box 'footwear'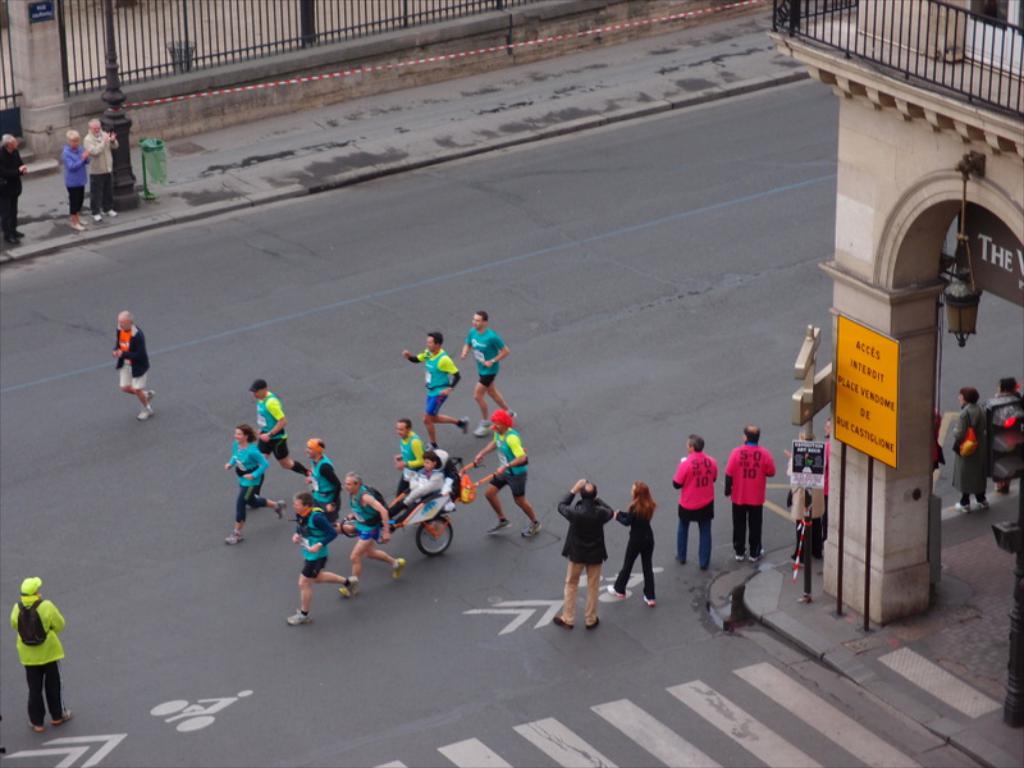
bbox(477, 424, 488, 433)
